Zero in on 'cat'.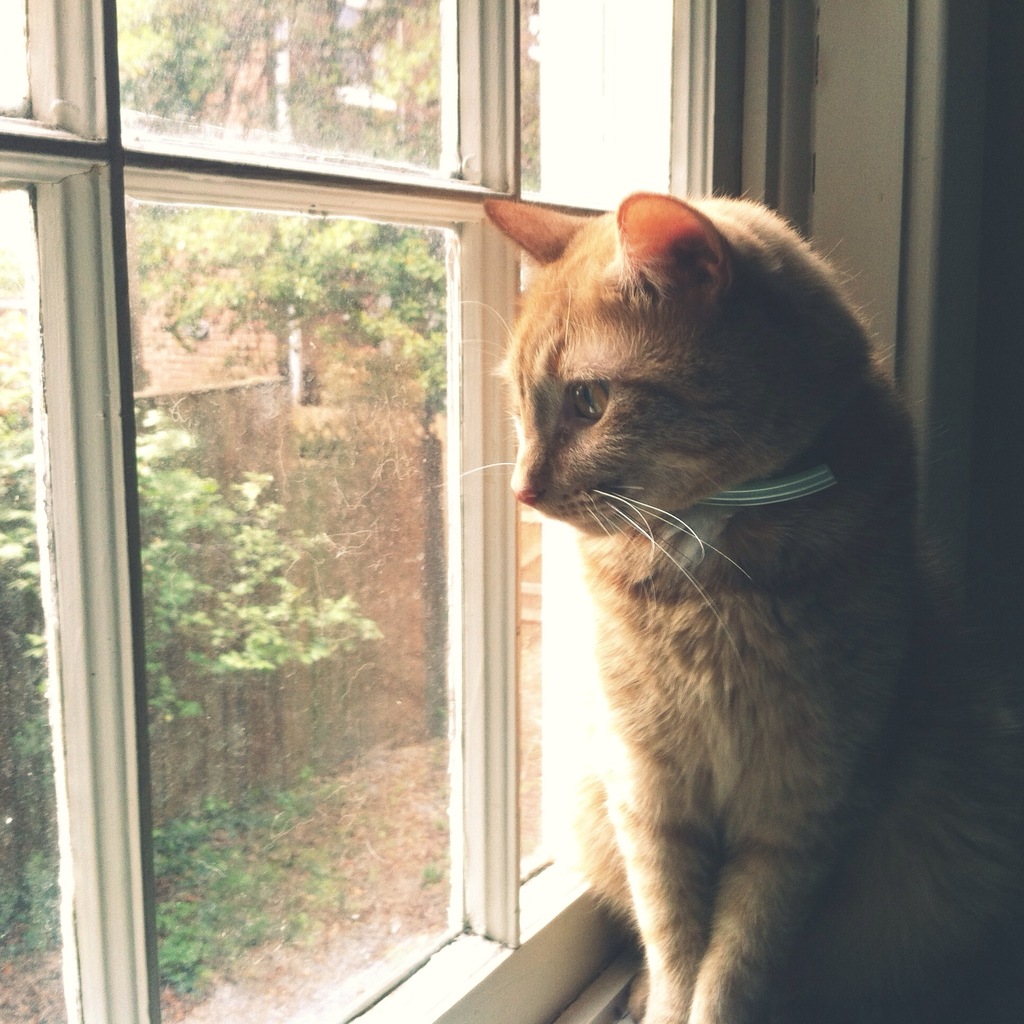
Zeroed in: 431:193:1023:1023.
